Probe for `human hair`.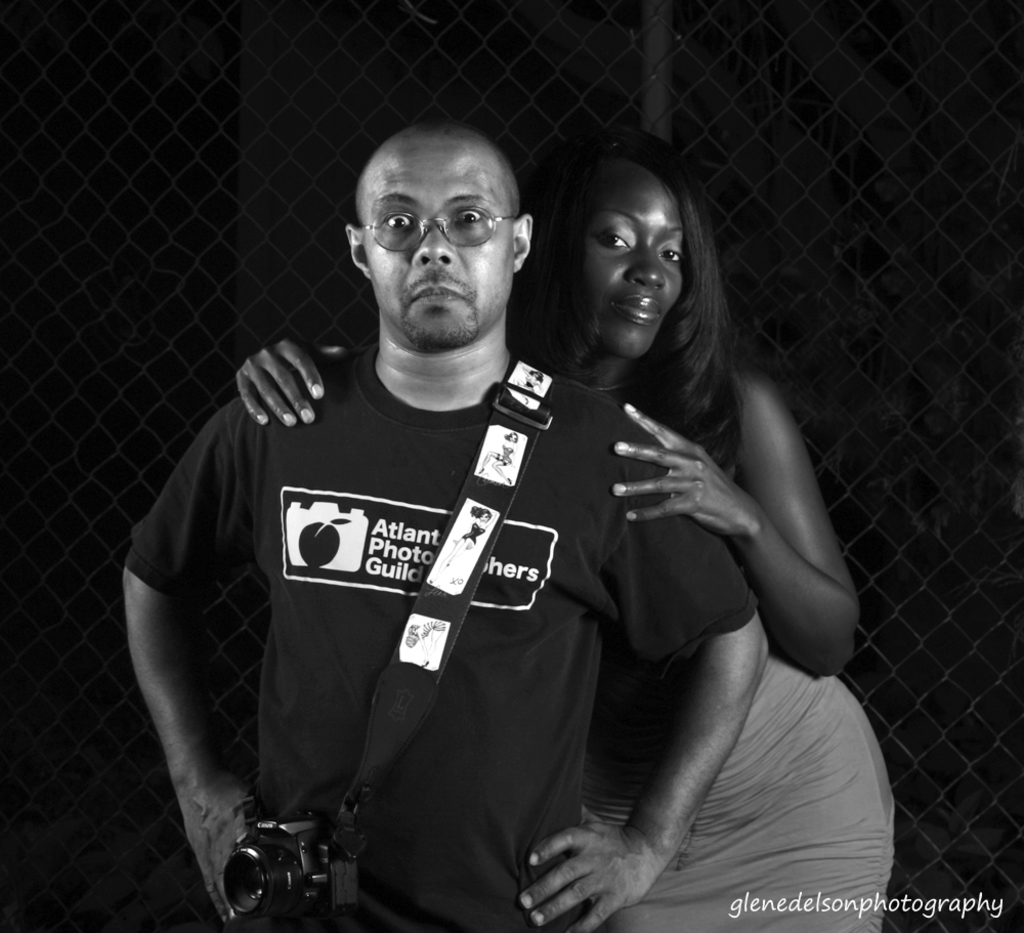
Probe result: [left=538, top=142, right=749, bottom=388].
